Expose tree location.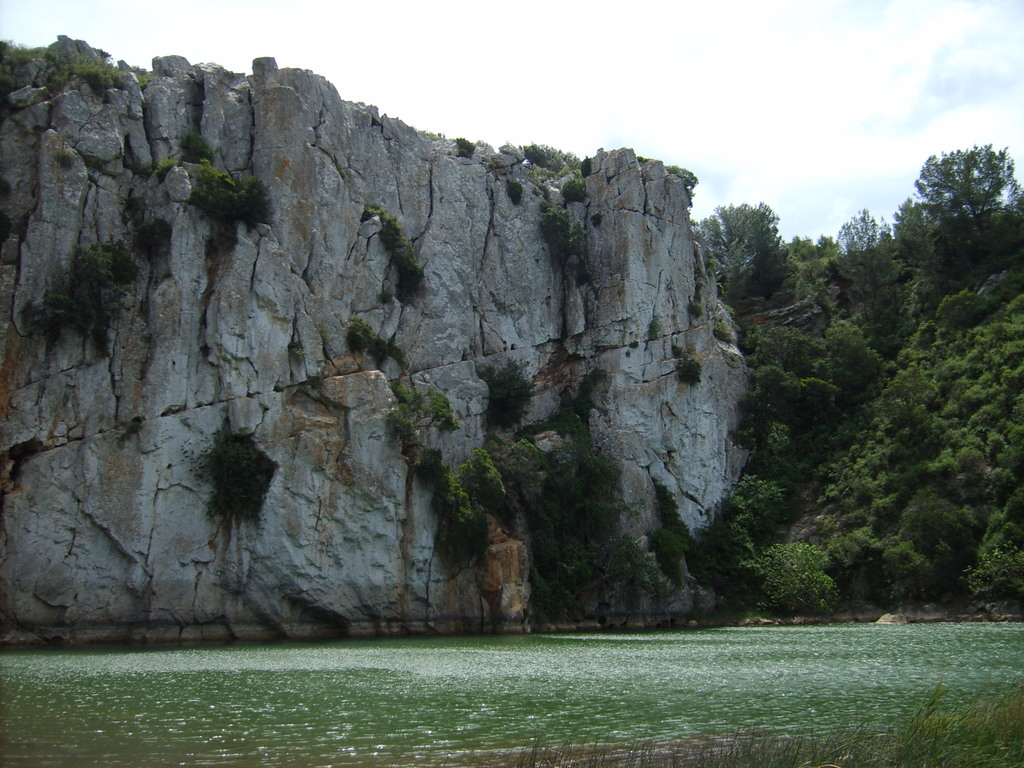
Exposed at 738:318:833:372.
